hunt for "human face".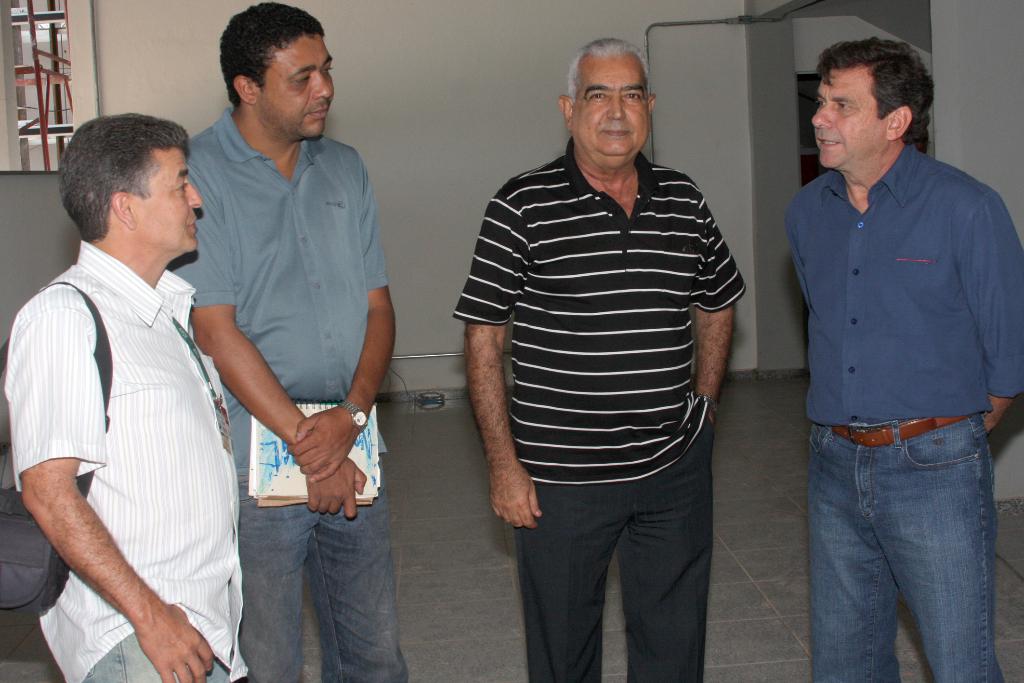
Hunted down at [x1=252, y1=28, x2=337, y2=136].
